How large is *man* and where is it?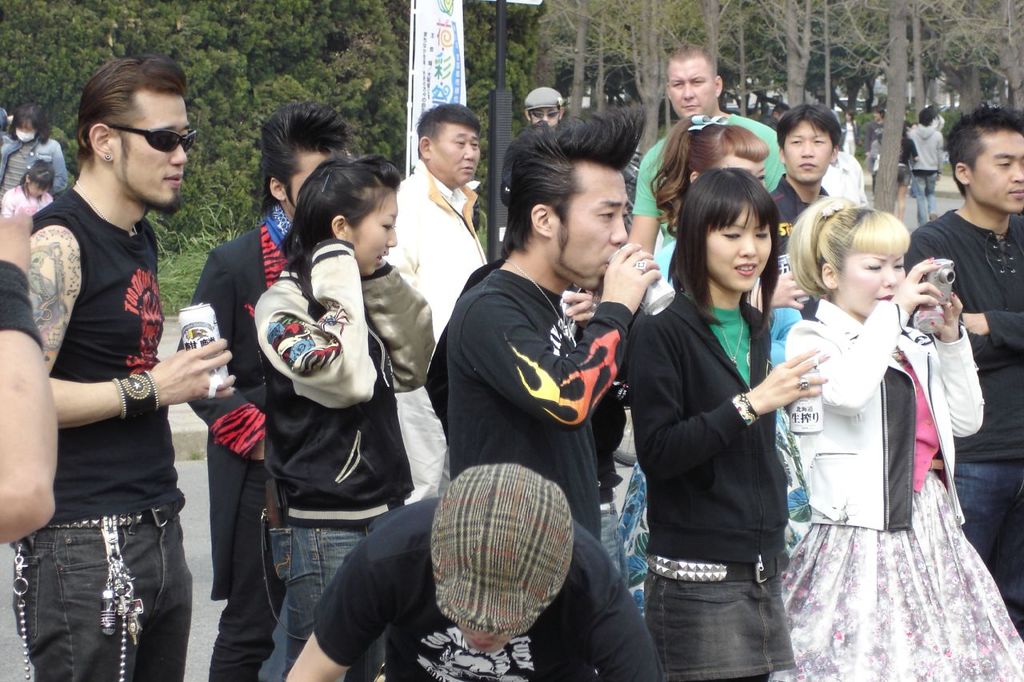
Bounding box: region(290, 465, 661, 681).
